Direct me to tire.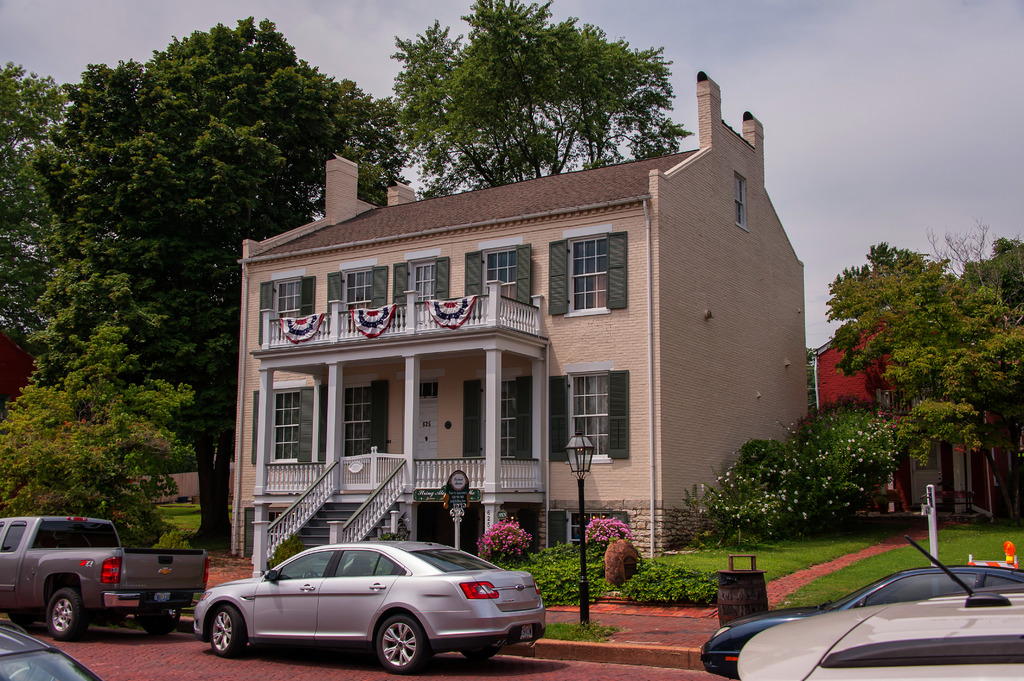
Direction: rect(202, 603, 247, 658).
